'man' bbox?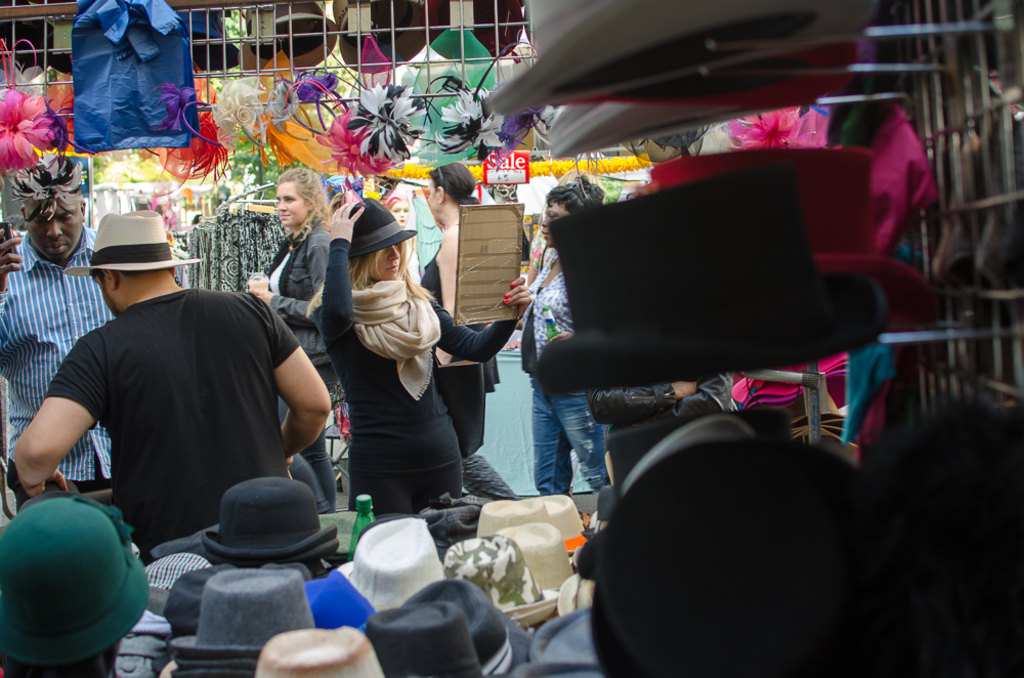
bbox=(15, 243, 341, 569)
